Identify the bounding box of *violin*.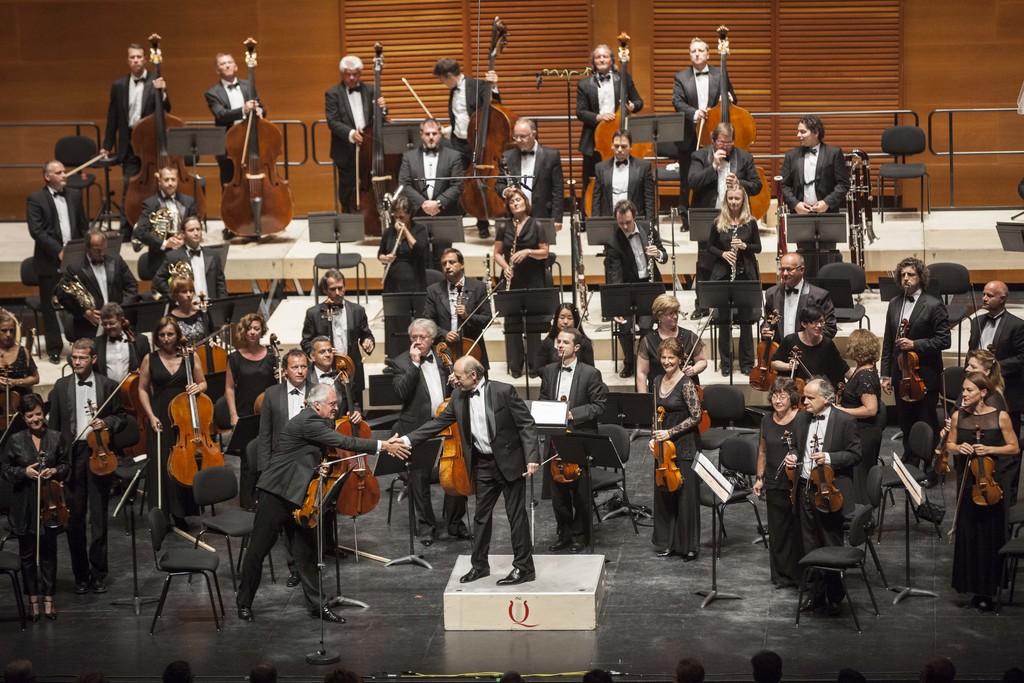
l=953, t=423, r=1004, b=541.
